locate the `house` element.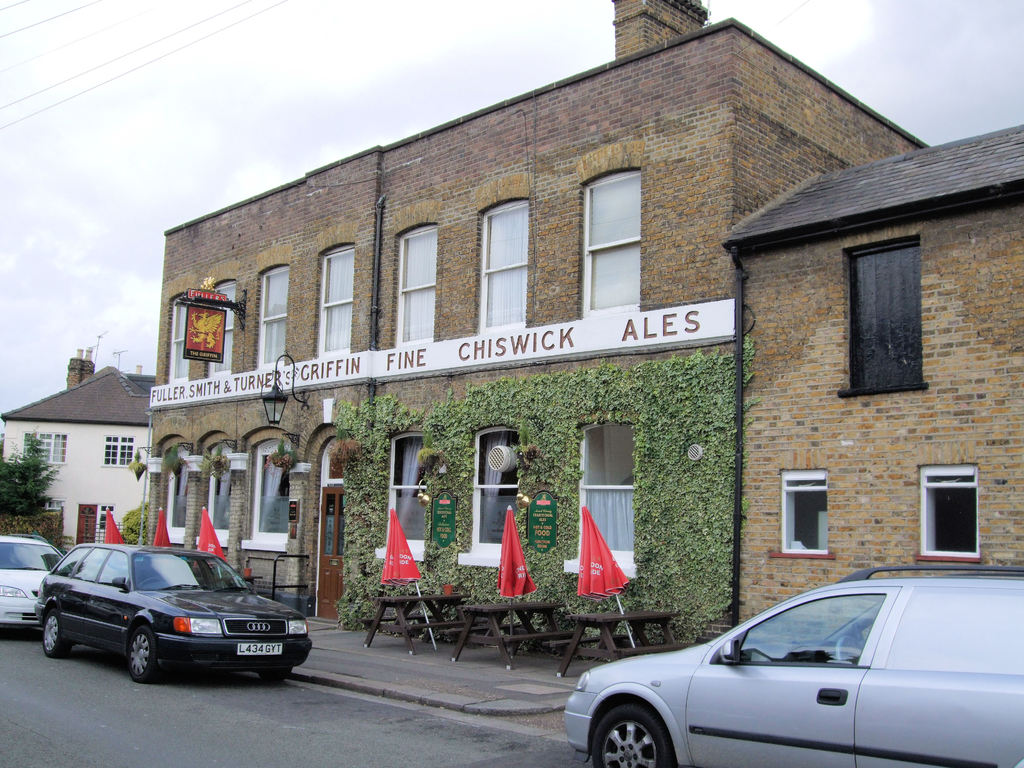
Element bbox: left=0, top=362, right=160, bottom=553.
